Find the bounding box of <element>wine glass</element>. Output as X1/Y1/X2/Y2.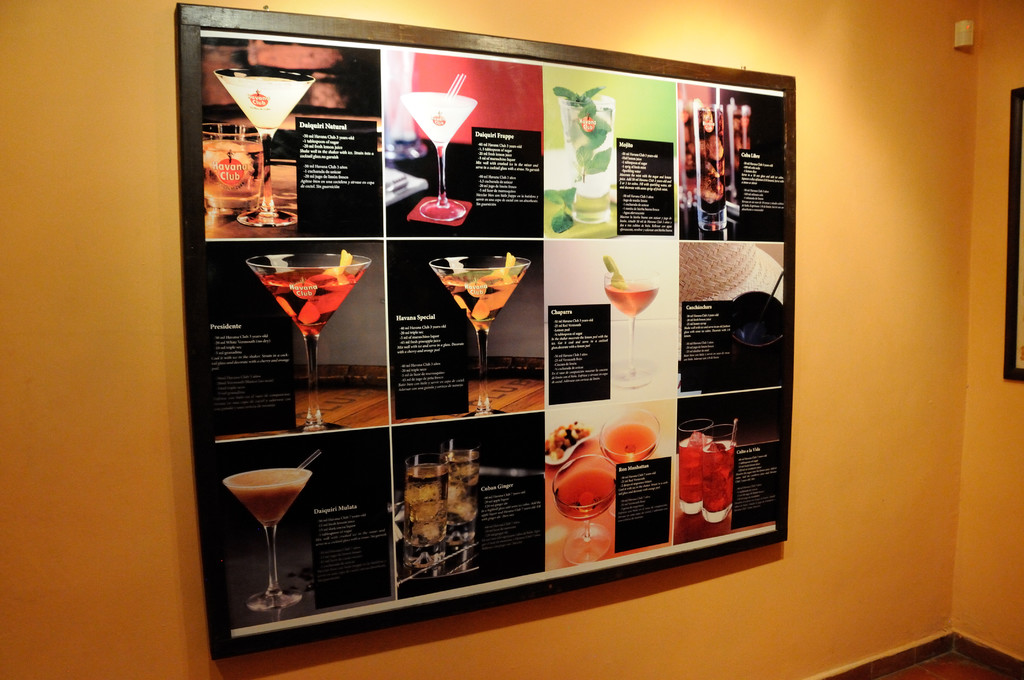
702/420/738/521.
